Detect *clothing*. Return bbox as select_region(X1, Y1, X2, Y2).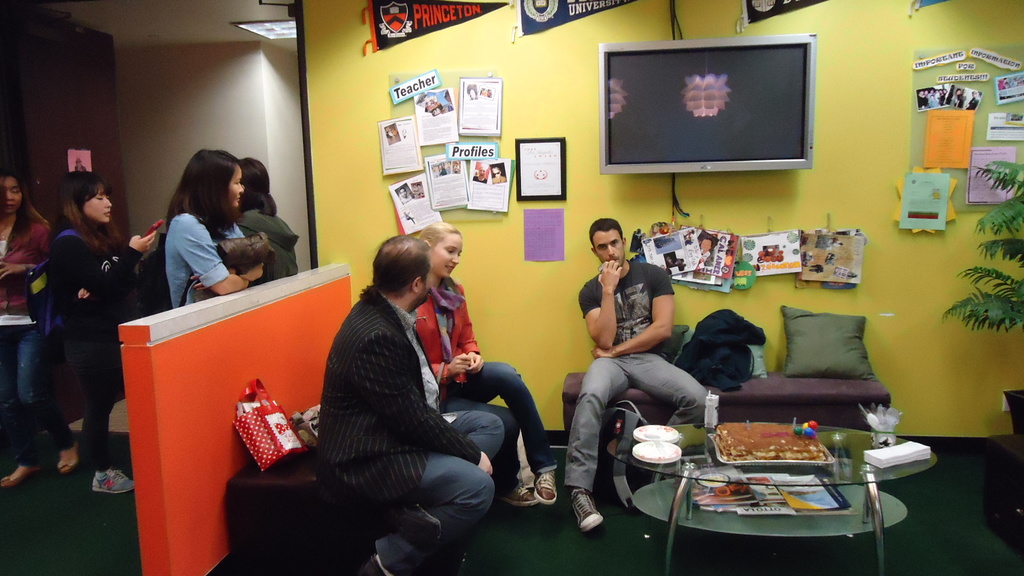
select_region(2, 205, 61, 316).
